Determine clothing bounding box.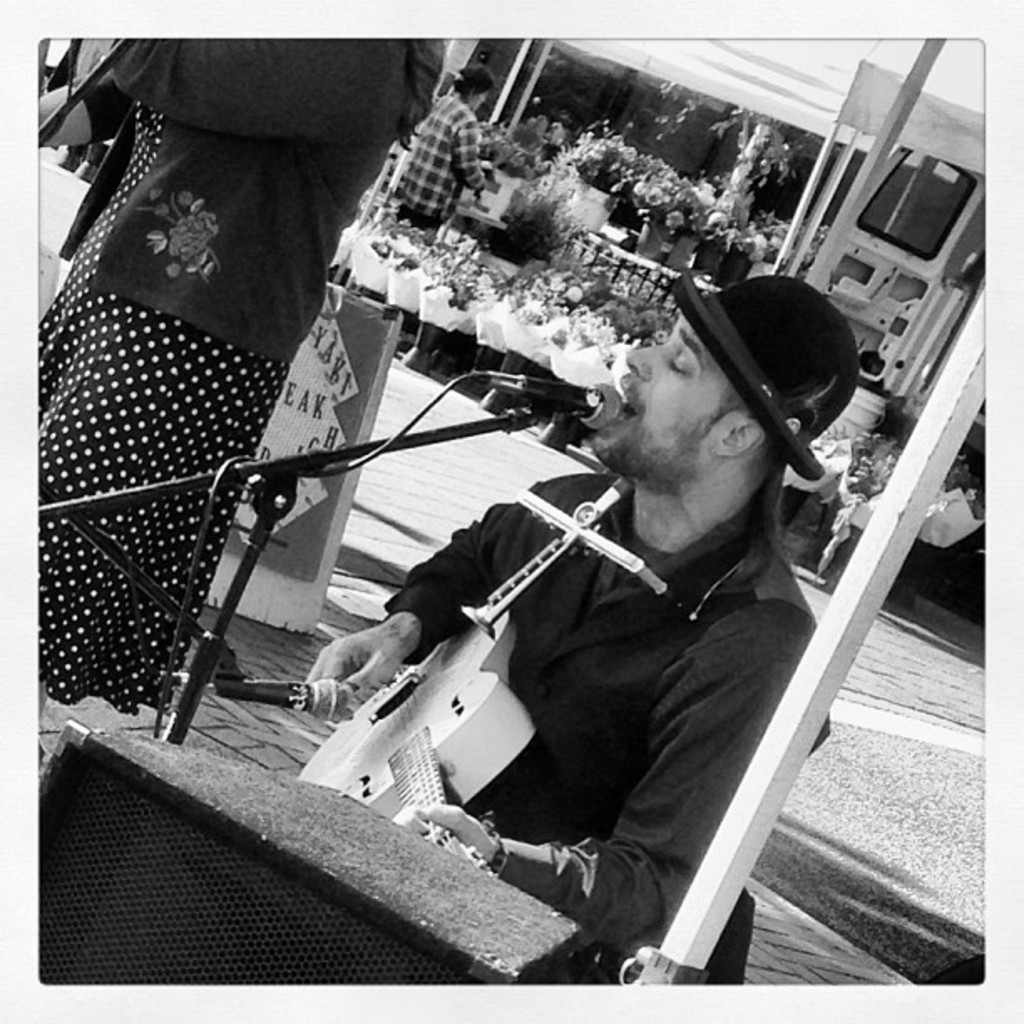
Determined: pyautogui.locateOnScreen(395, 85, 492, 244).
